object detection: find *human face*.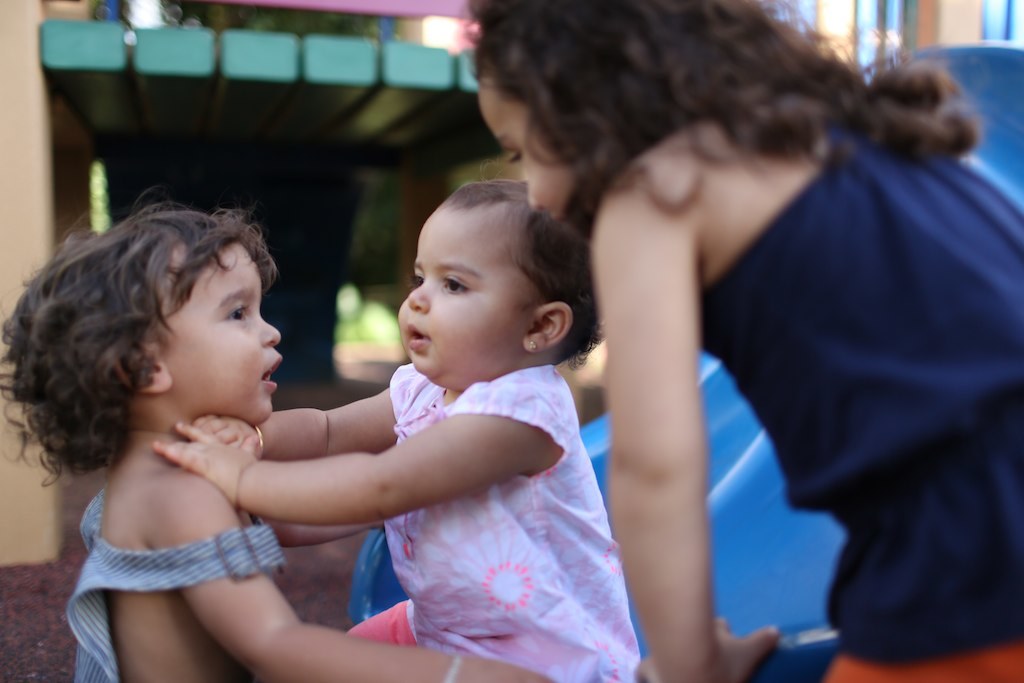
bbox(394, 219, 546, 377).
